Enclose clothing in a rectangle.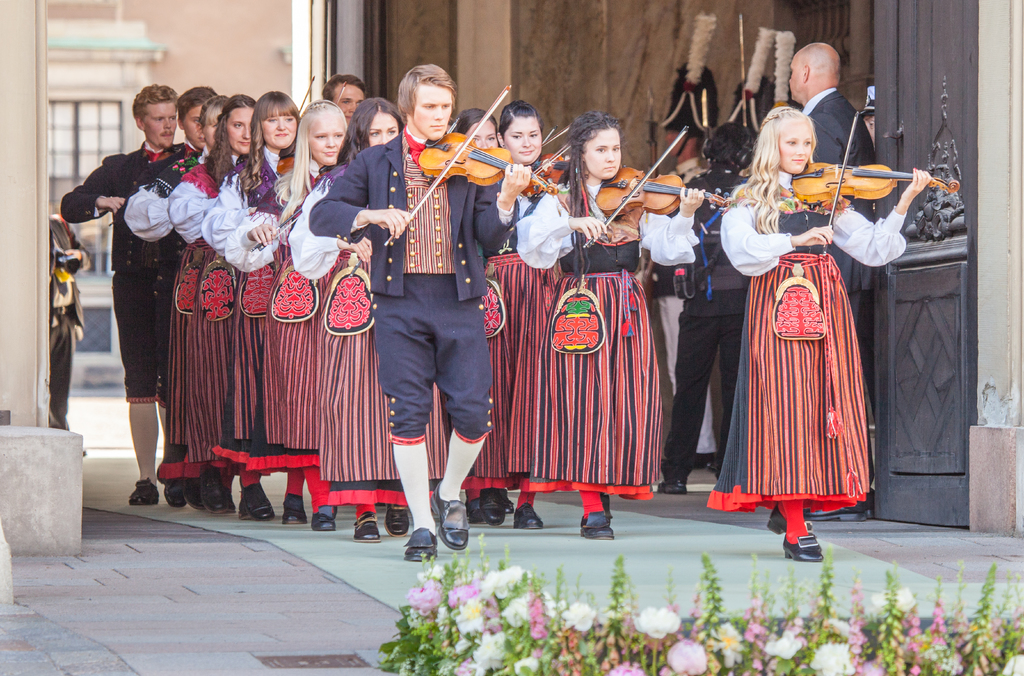
bbox(220, 158, 339, 450).
